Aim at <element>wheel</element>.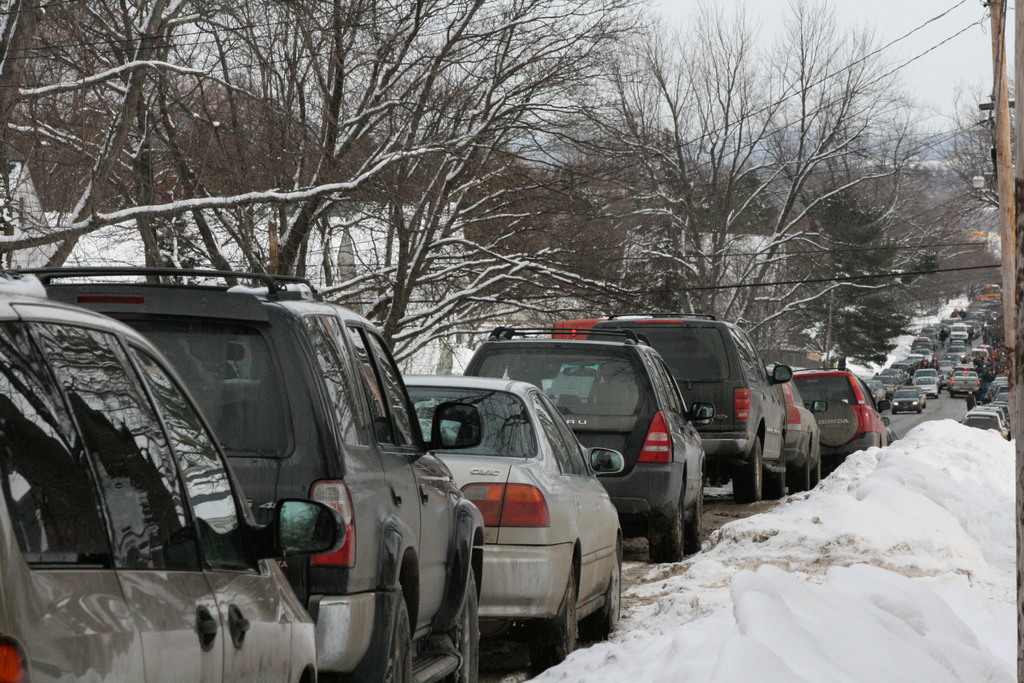
Aimed at box=[375, 592, 416, 682].
